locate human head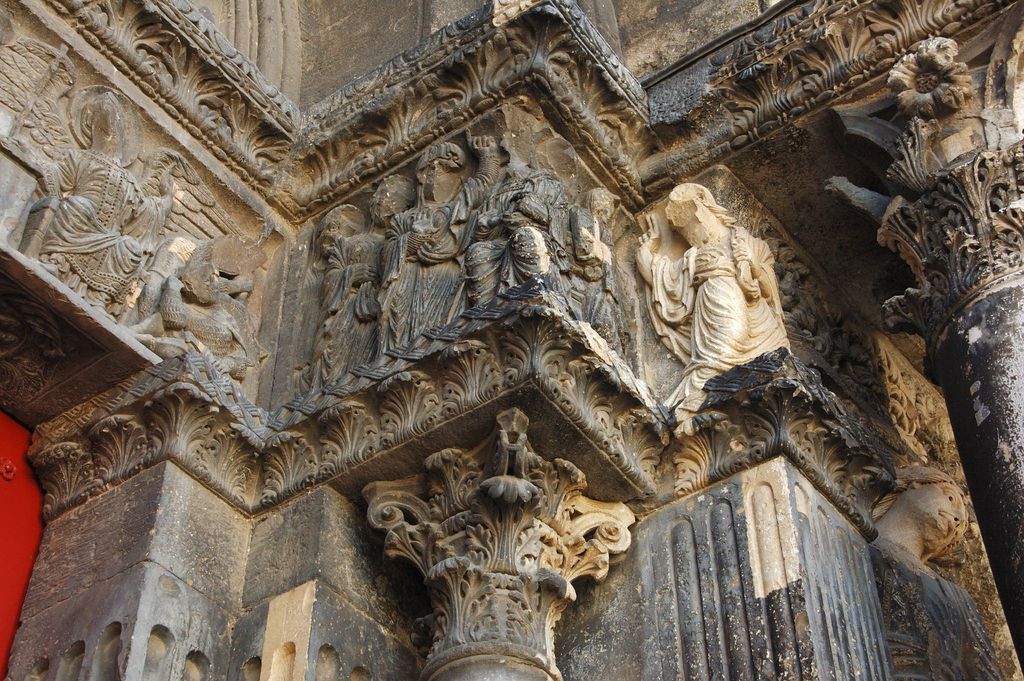
(891, 463, 970, 561)
